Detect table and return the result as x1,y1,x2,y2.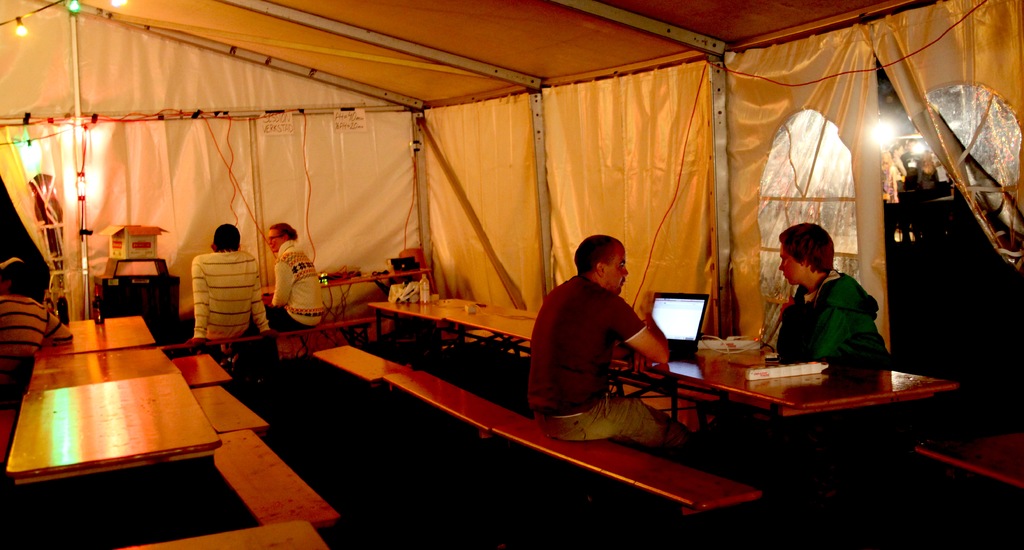
30,335,170,390.
